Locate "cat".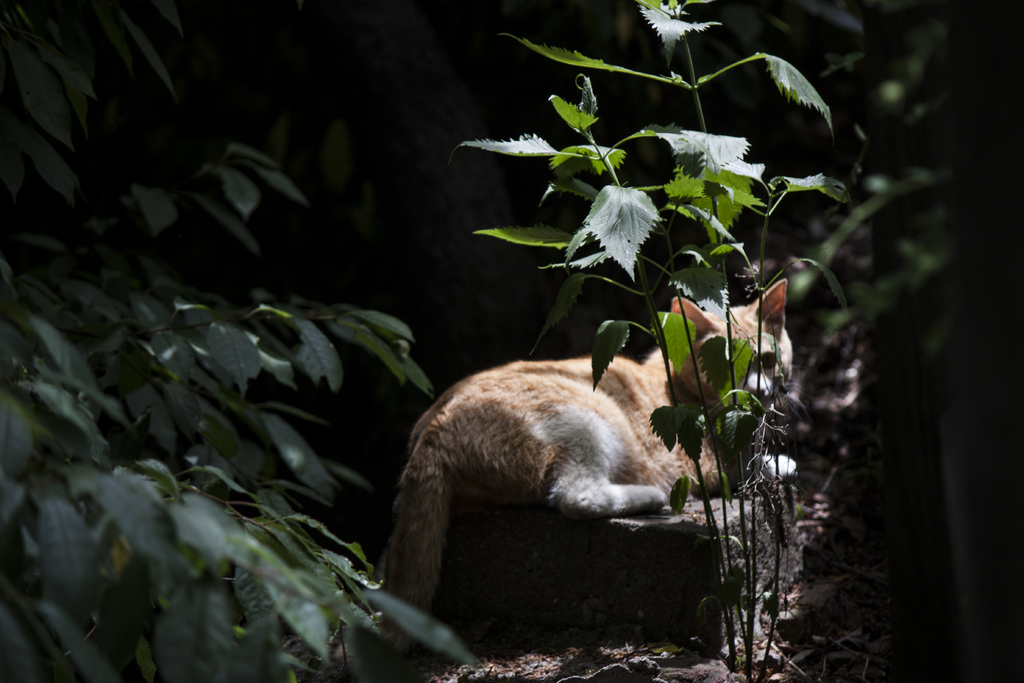
Bounding box: l=383, t=278, r=800, b=670.
